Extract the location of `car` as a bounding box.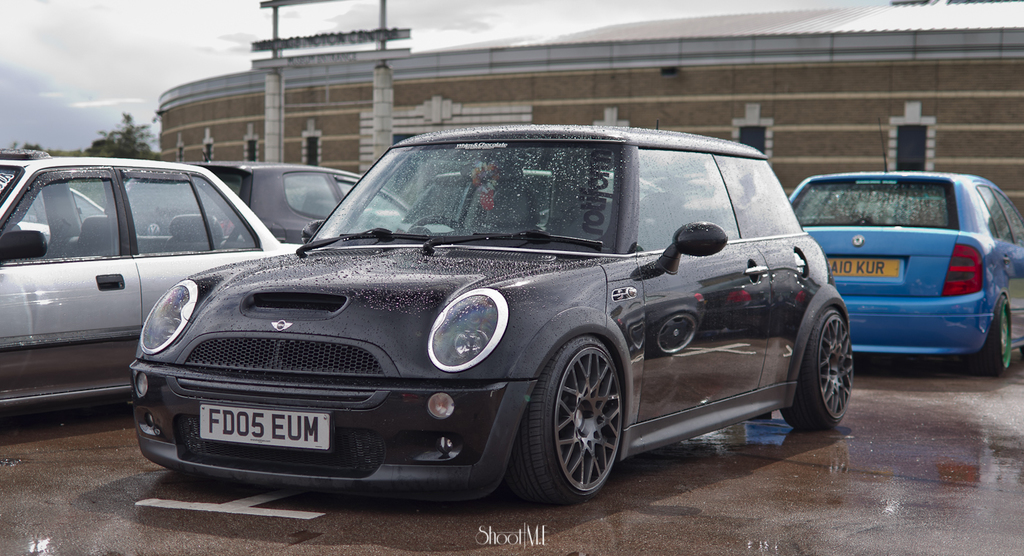
pyautogui.locateOnScreen(0, 154, 299, 416).
